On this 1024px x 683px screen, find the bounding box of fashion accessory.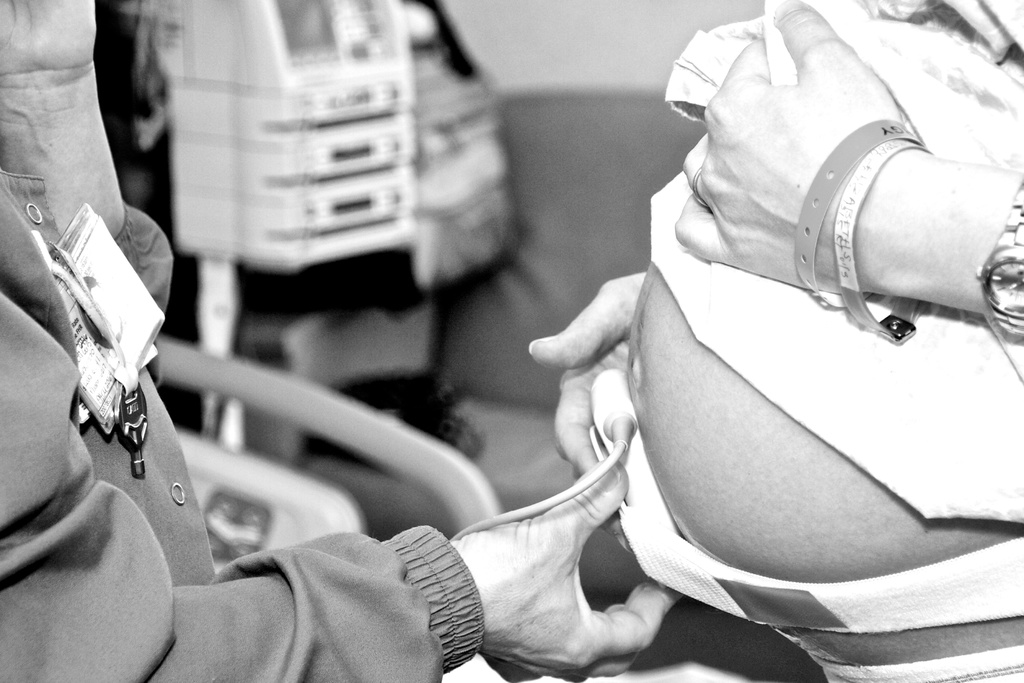
Bounding box: 689:163:708:211.
